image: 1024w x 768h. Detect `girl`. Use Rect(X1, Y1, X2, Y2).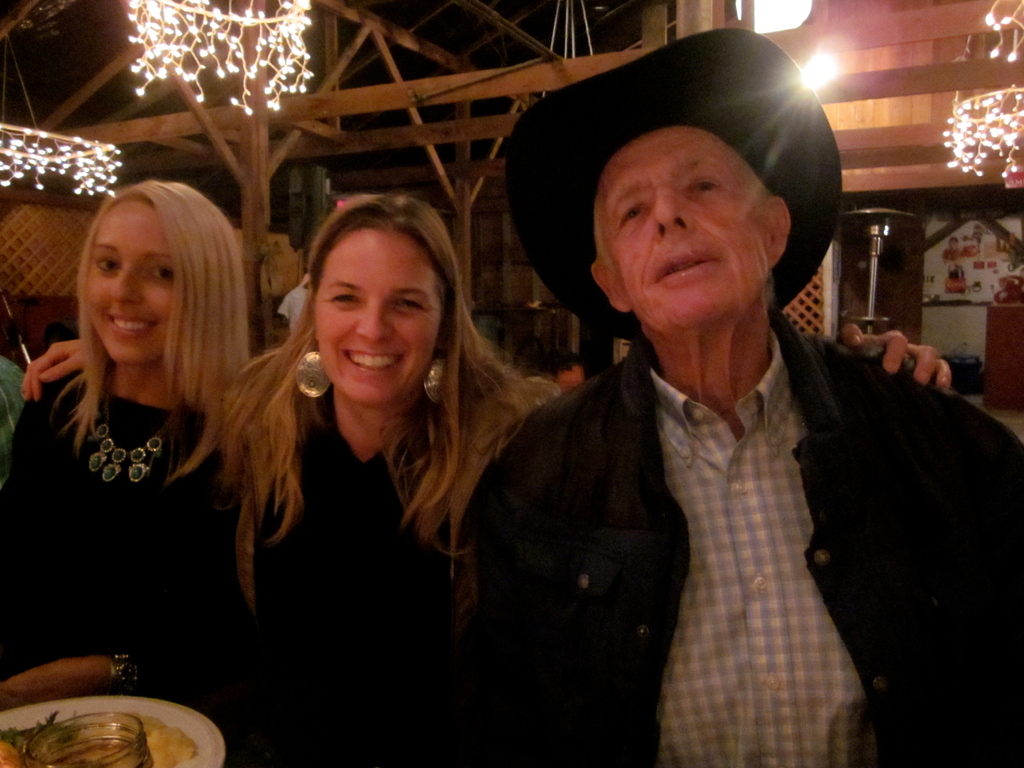
Rect(3, 179, 251, 695).
